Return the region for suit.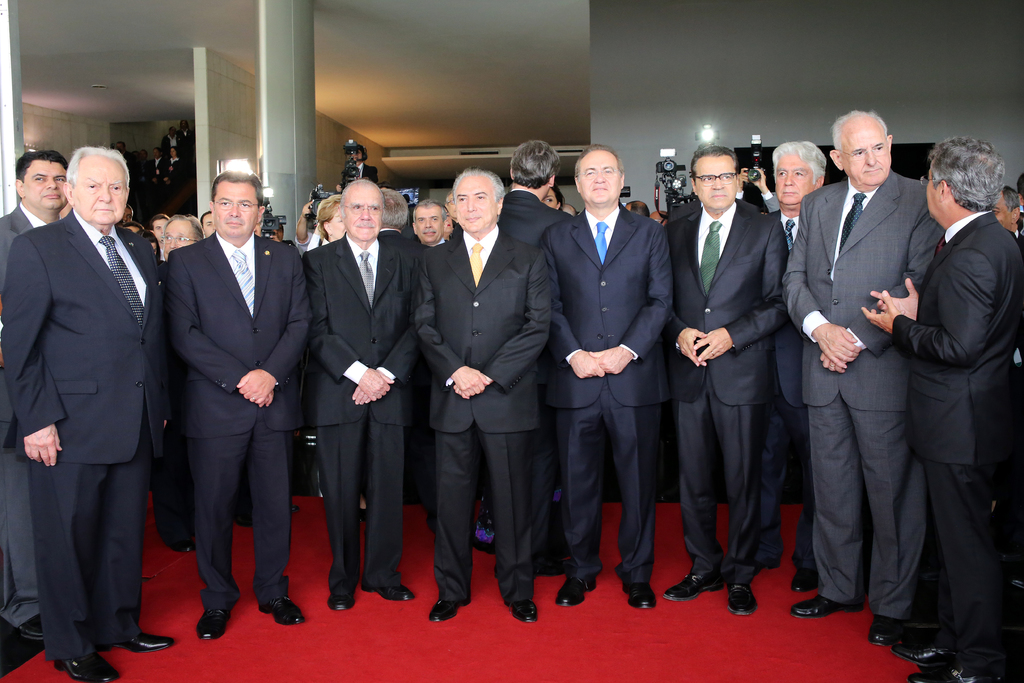
[left=0, top=201, right=49, bottom=629].
